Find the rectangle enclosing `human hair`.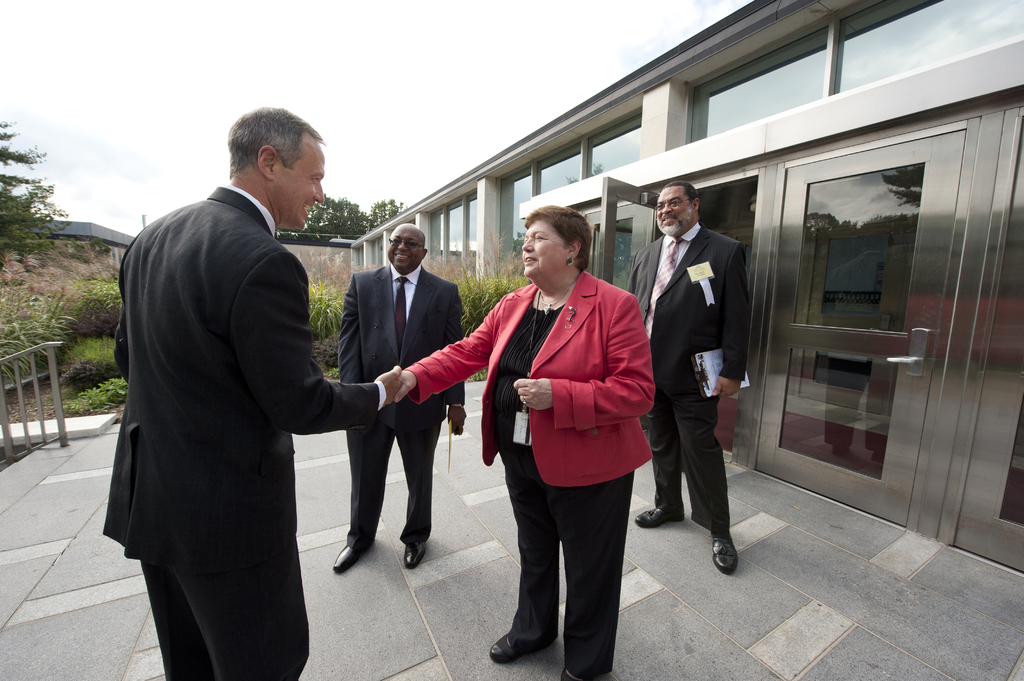
(x1=523, y1=207, x2=588, y2=267).
